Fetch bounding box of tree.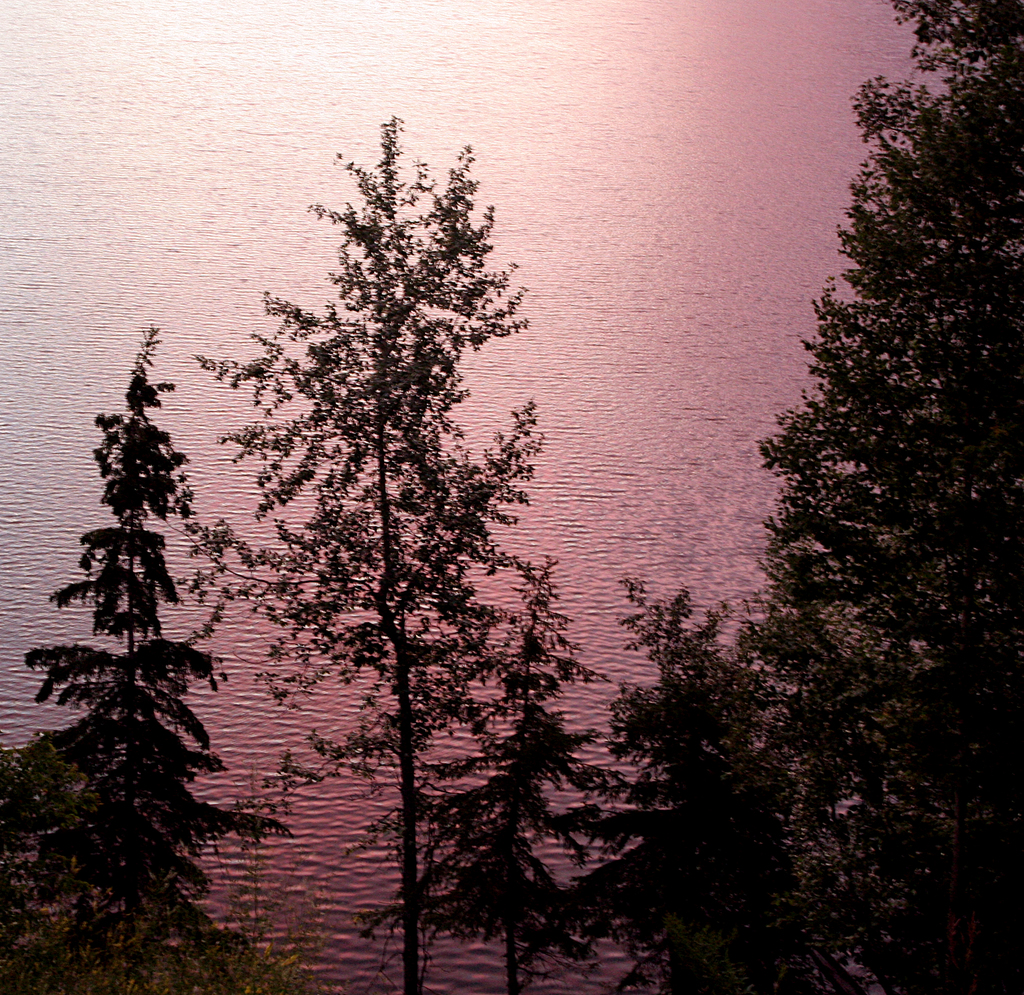
Bbox: BBox(594, 578, 861, 994).
